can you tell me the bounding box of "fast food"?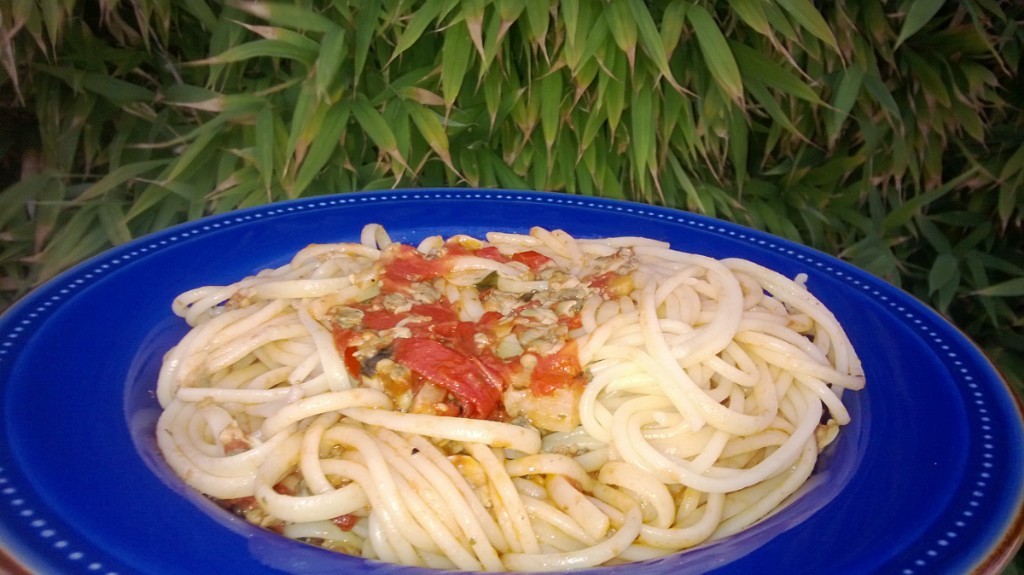
x1=148, y1=218, x2=859, y2=573.
